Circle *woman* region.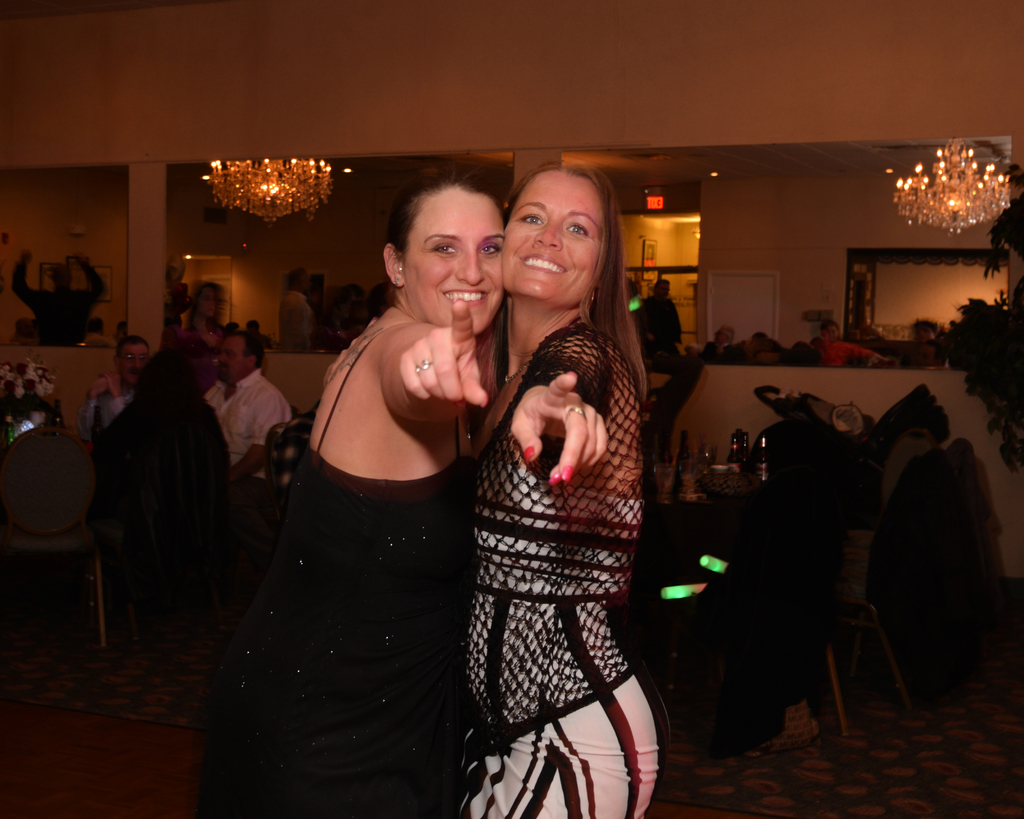
Region: Rect(456, 161, 660, 818).
